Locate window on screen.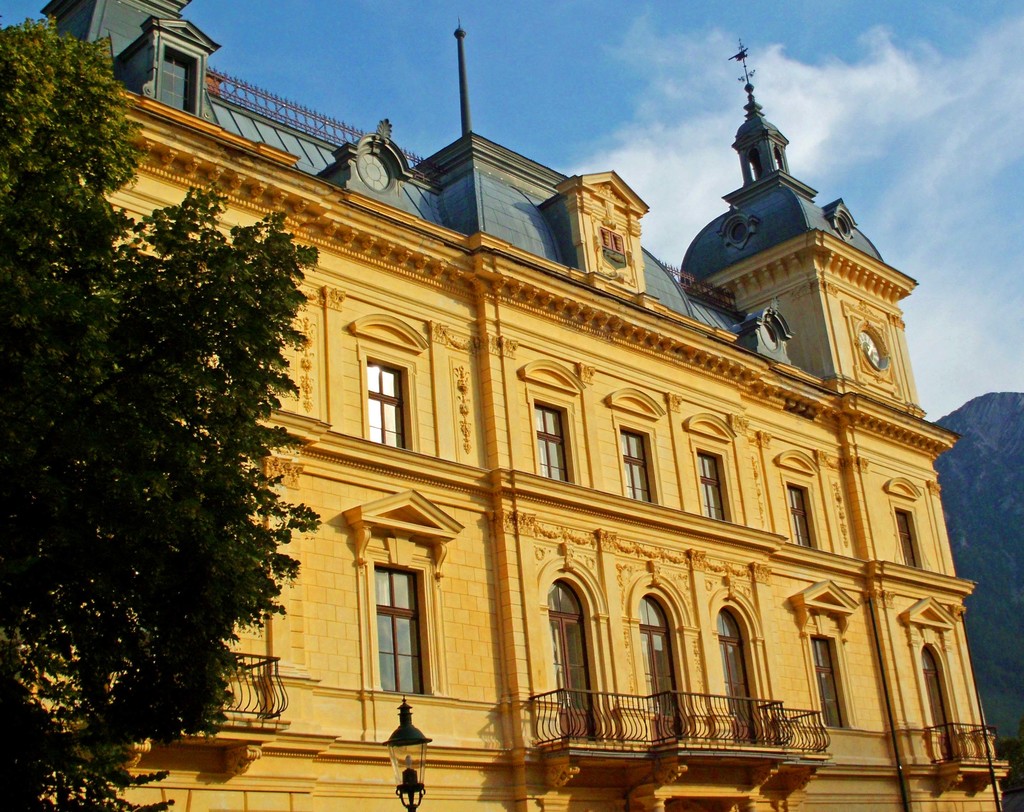
On screen at [365,357,408,452].
